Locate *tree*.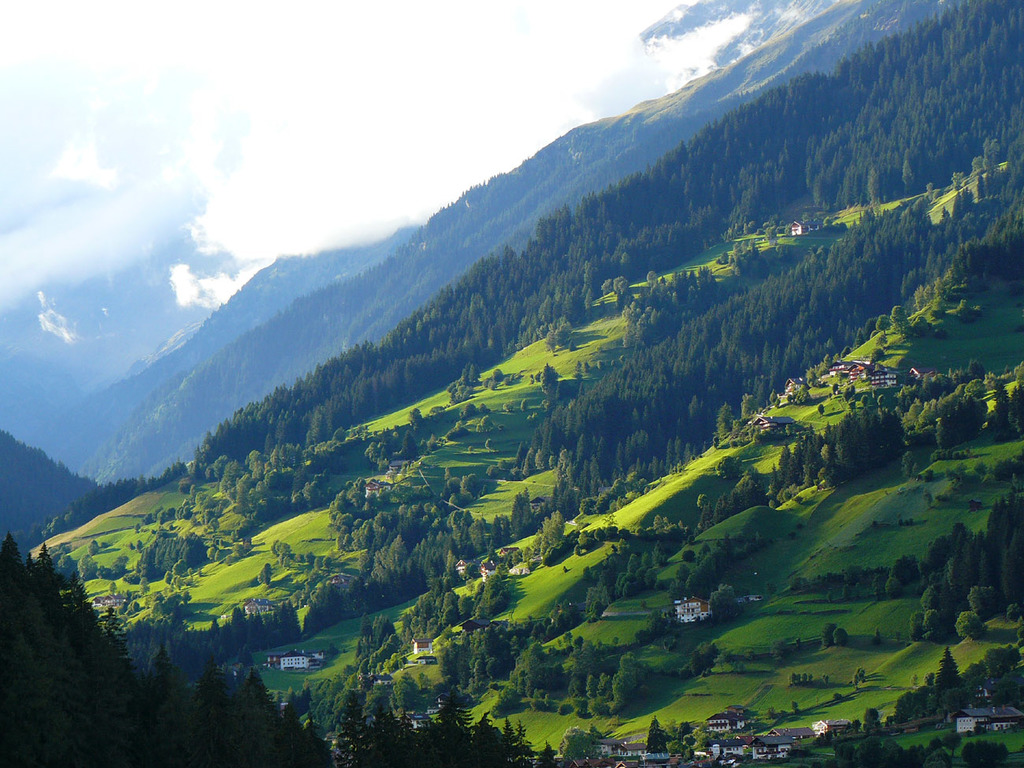
Bounding box: x1=858 y1=707 x2=887 y2=729.
